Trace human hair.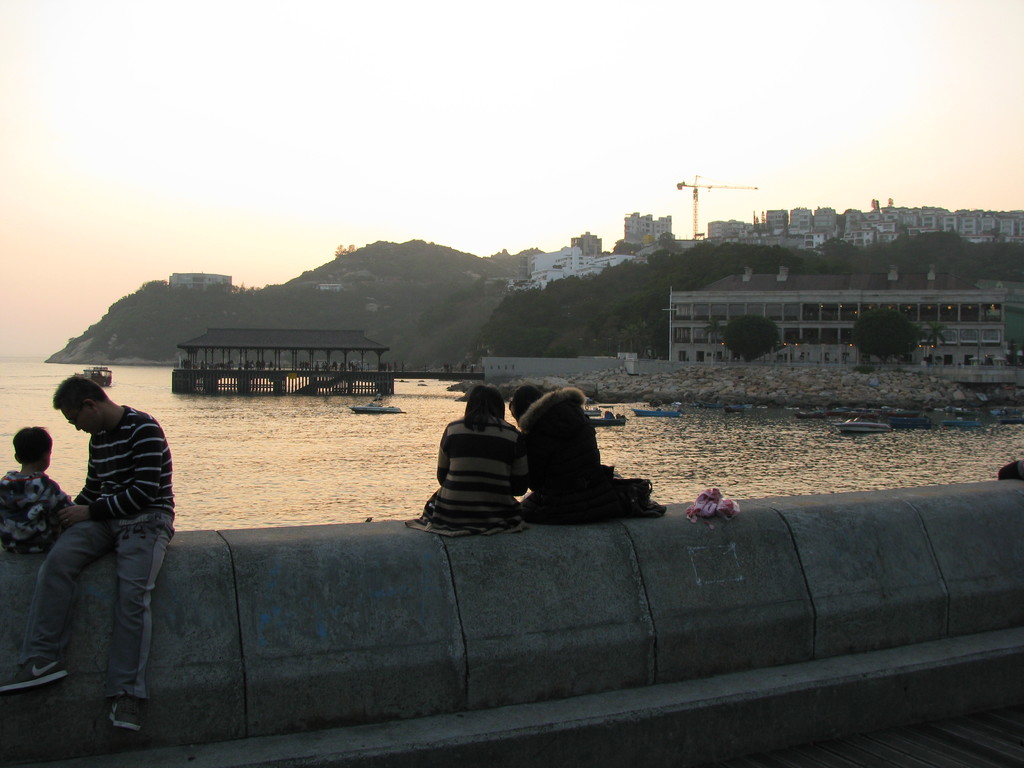
Traced to <bbox>466, 381, 507, 422</bbox>.
